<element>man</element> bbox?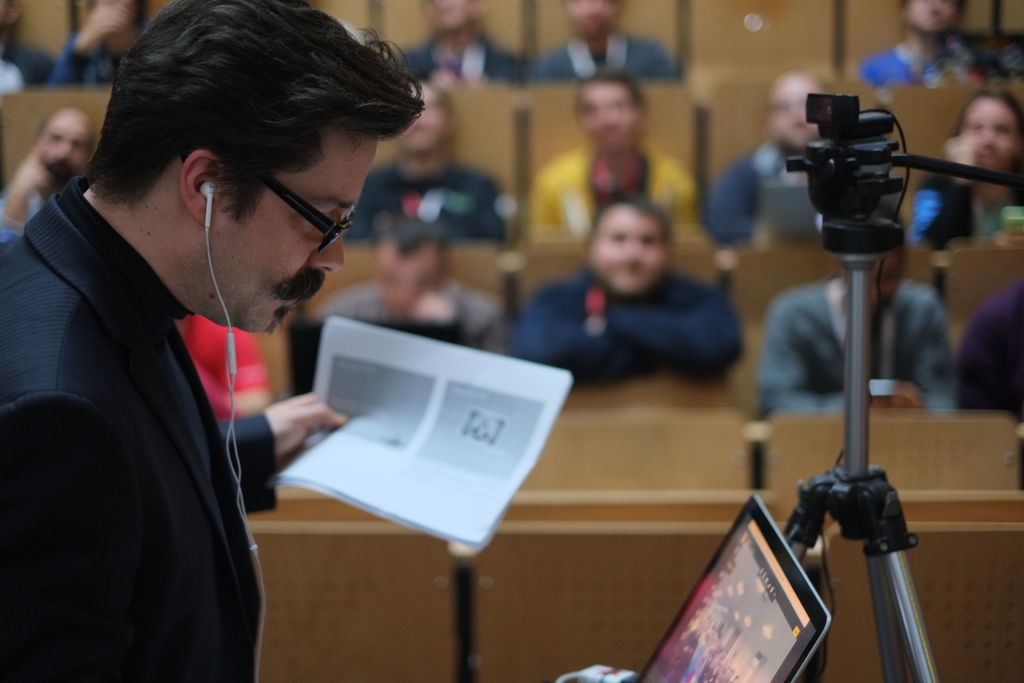
BBox(853, 0, 983, 92)
